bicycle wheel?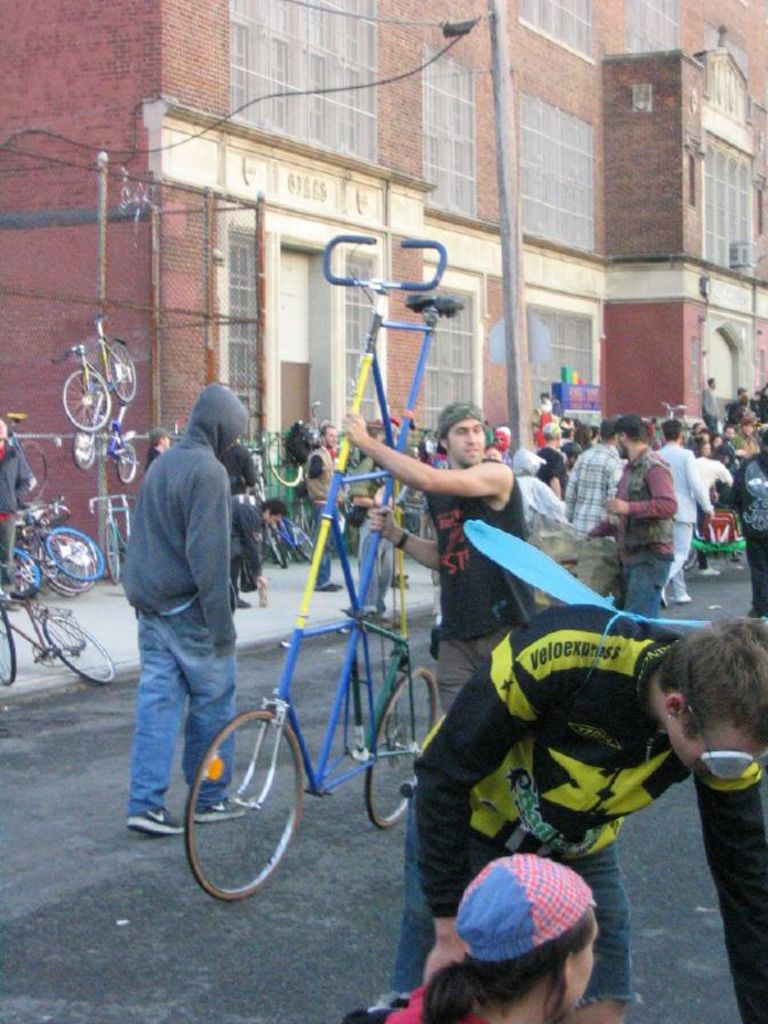
rect(186, 660, 333, 896)
